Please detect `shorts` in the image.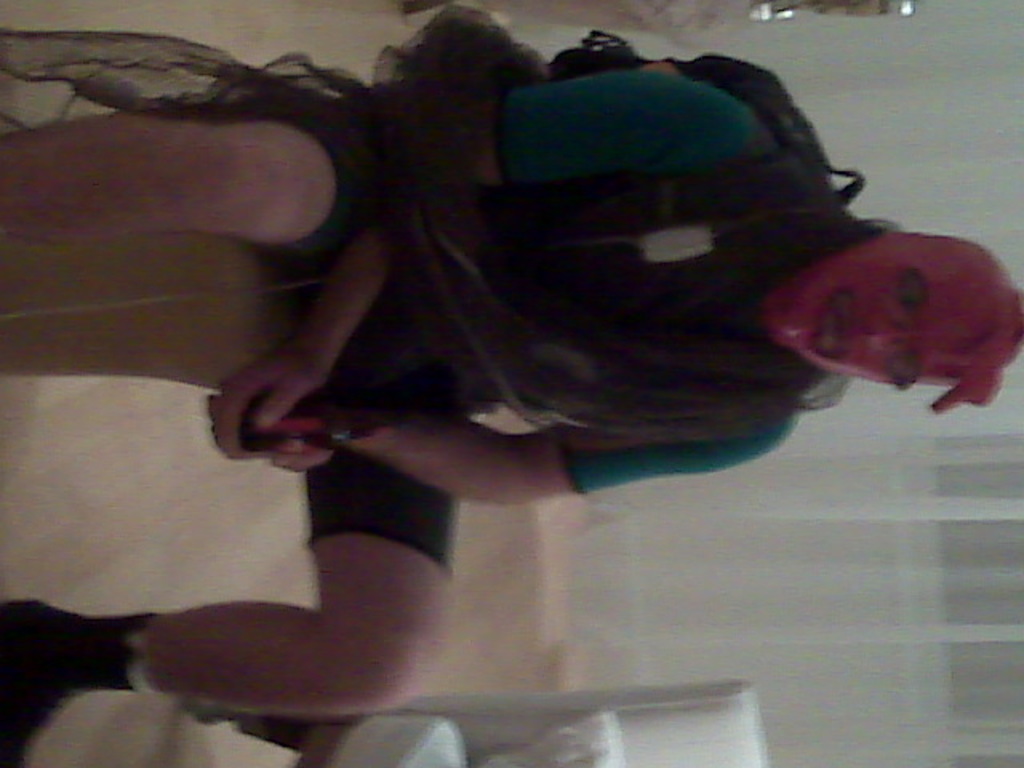
left=222, top=107, right=472, bottom=571.
